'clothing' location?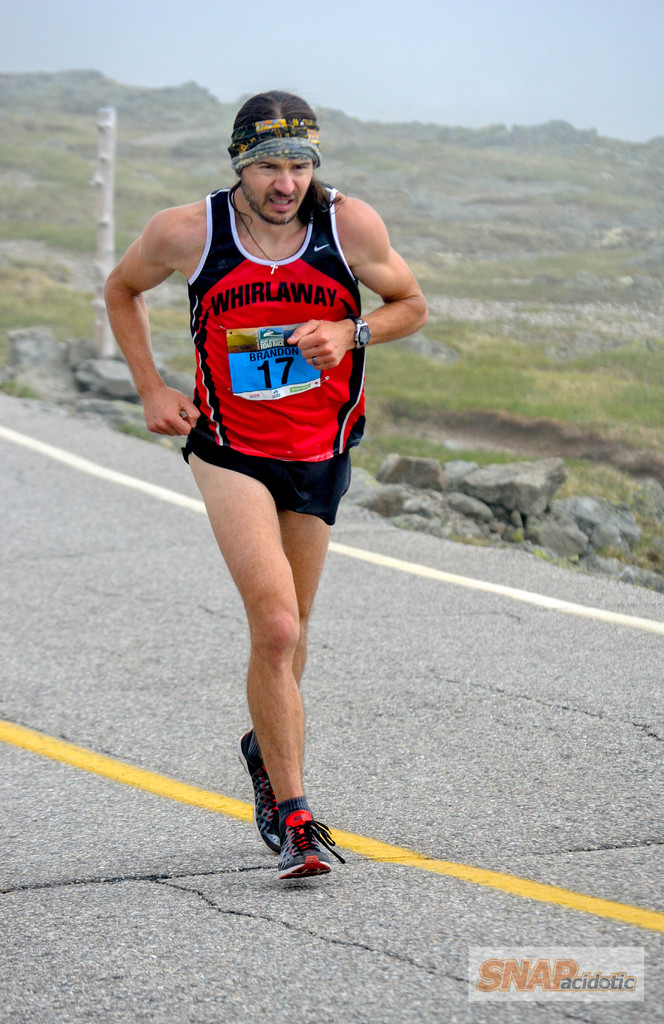
BBox(183, 174, 372, 522)
